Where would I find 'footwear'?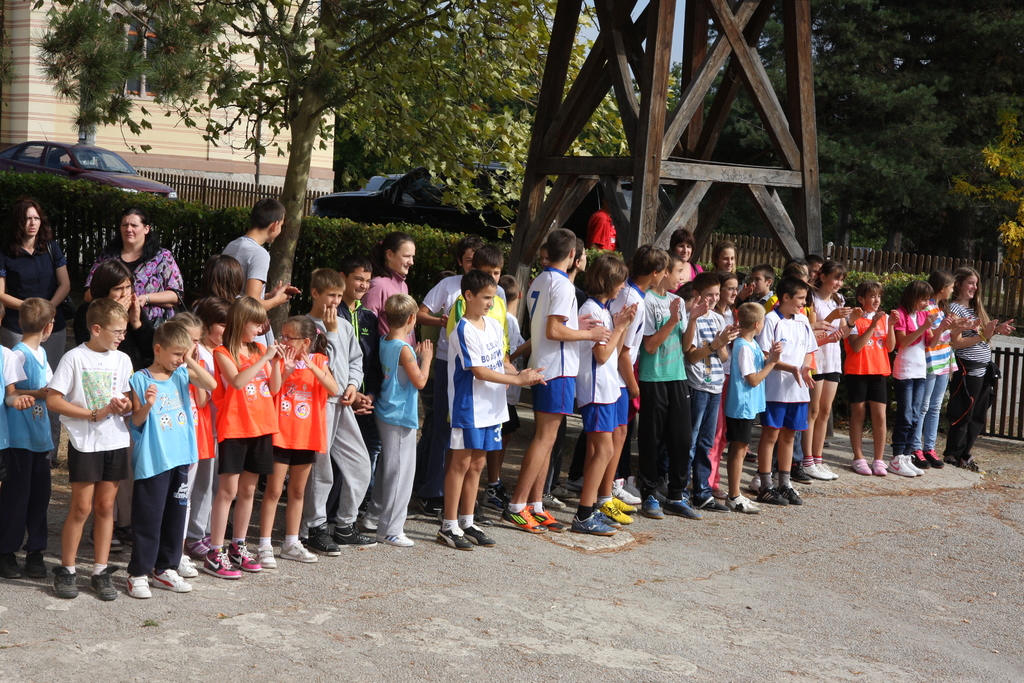
At [916,449,924,469].
